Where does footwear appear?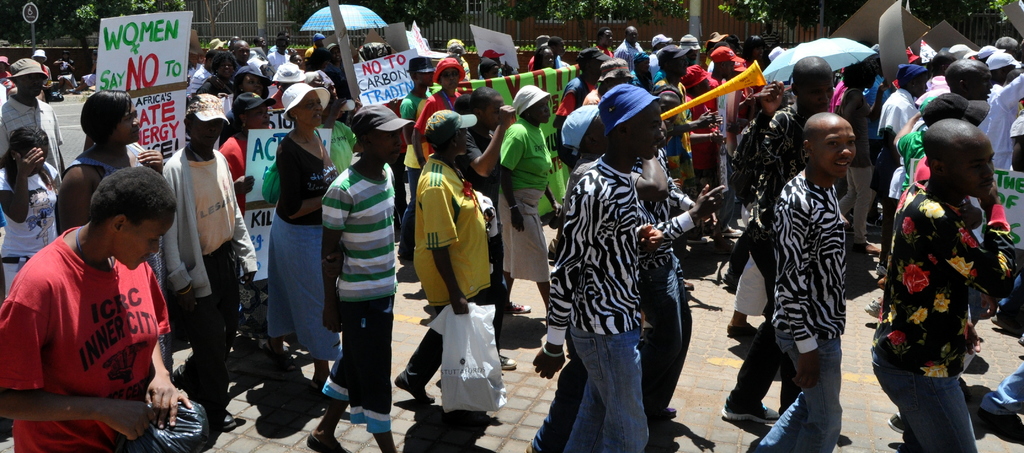
Appears at Rect(309, 367, 335, 400).
